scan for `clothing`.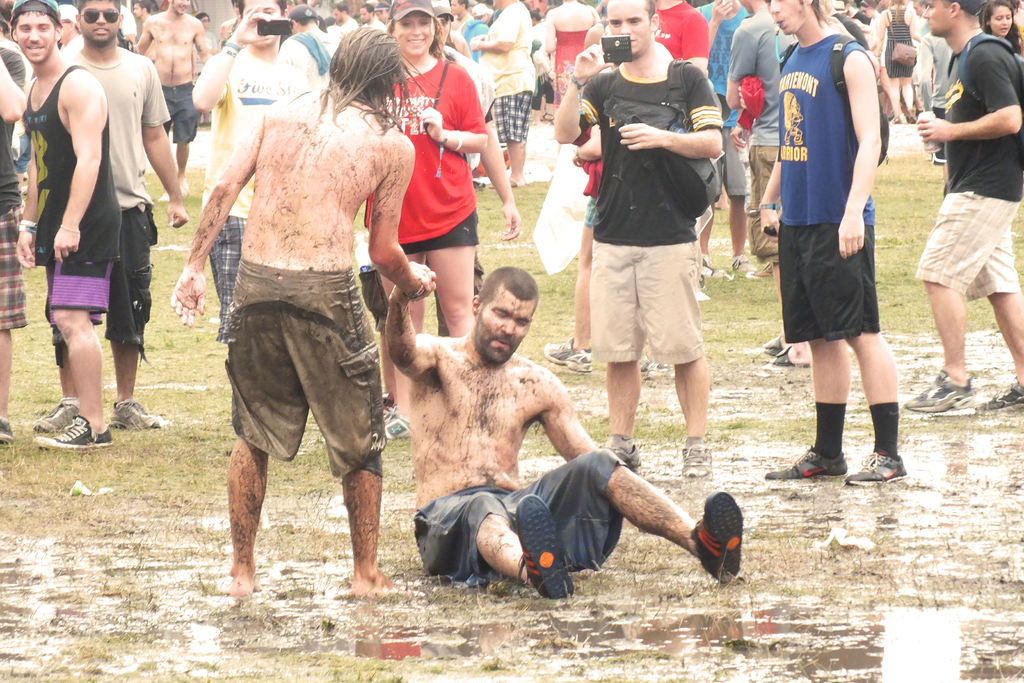
Scan result: [917, 27, 954, 152].
